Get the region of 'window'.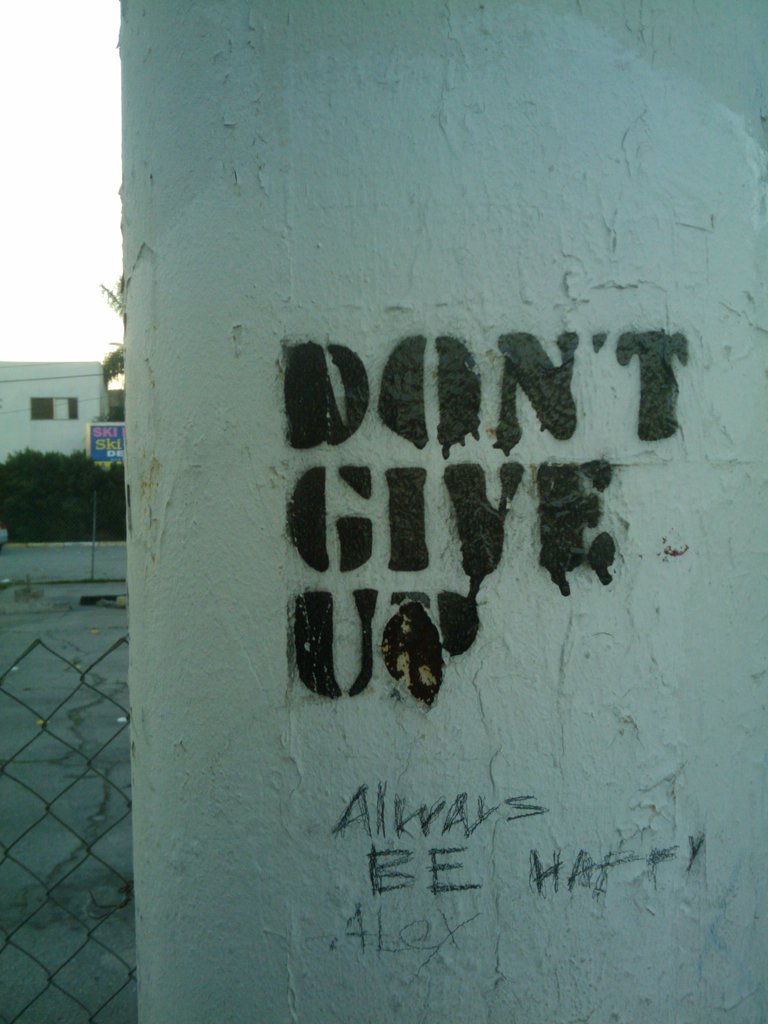
(30,394,83,422).
